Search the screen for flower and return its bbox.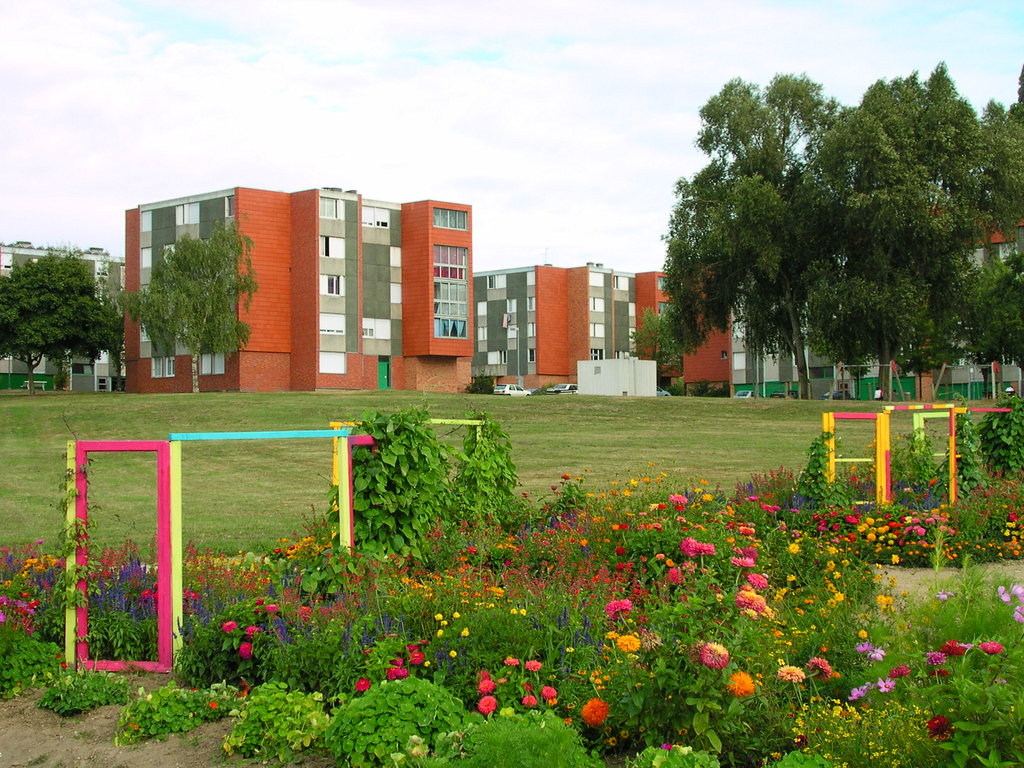
Found: left=479, top=676, right=497, bottom=694.
